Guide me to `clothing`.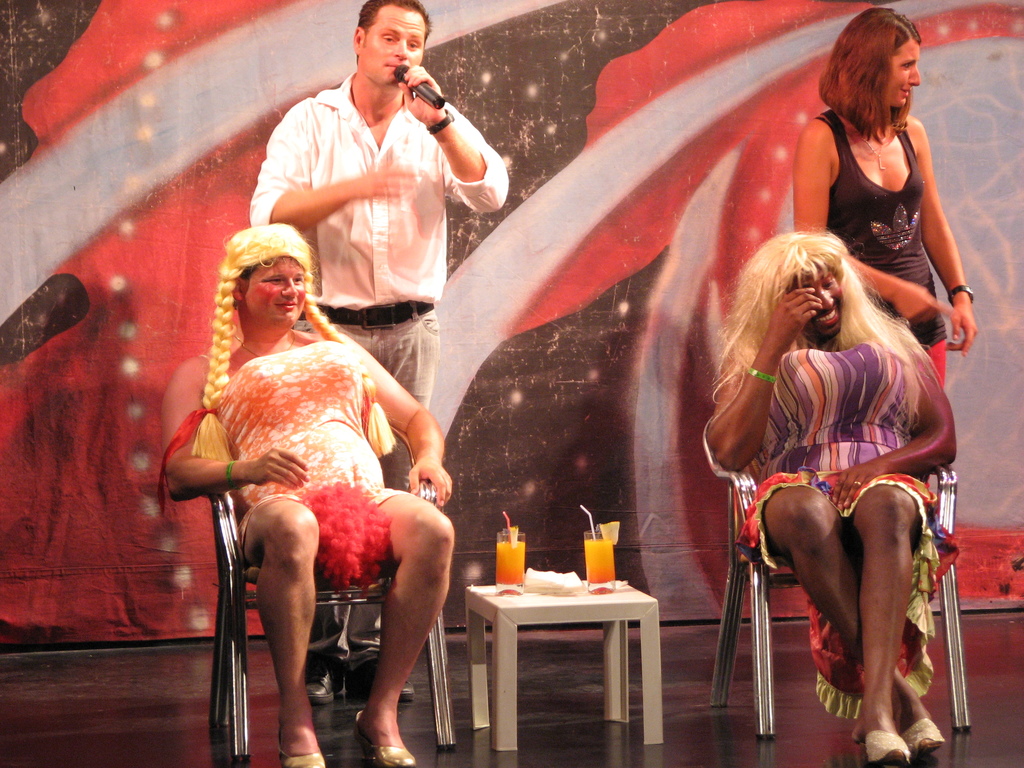
Guidance: {"x1": 246, "y1": 69, "x2": 507, "y2": 311}.
